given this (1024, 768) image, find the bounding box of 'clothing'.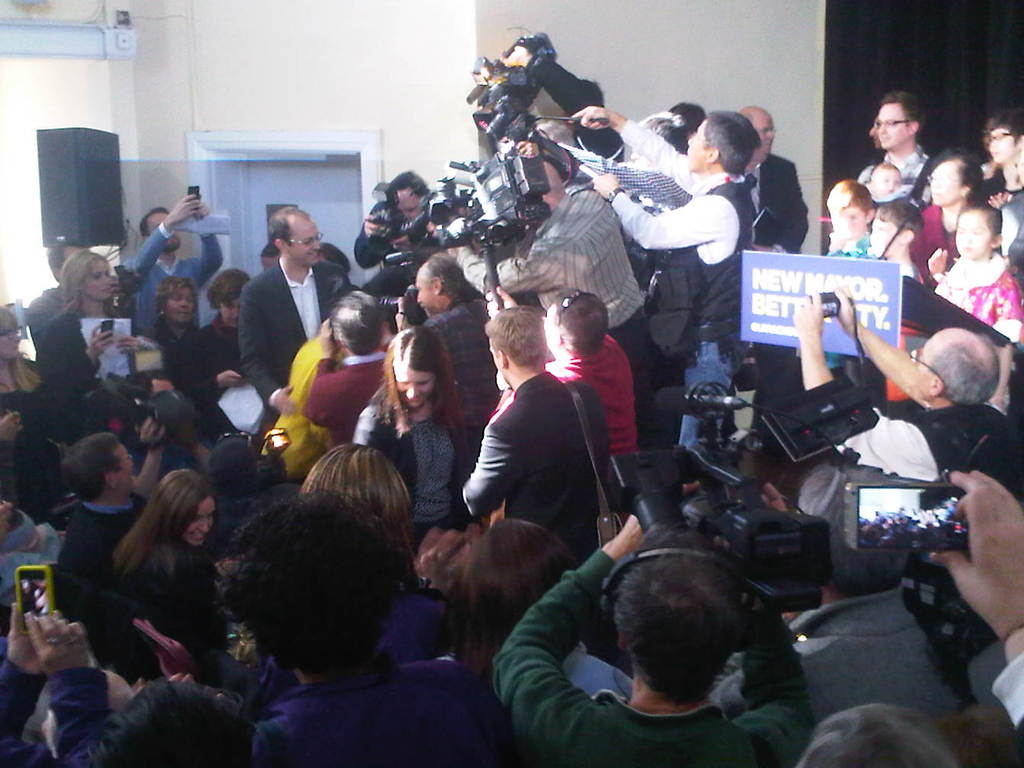
x1=711 y1=585 x2=977 y2=728.
